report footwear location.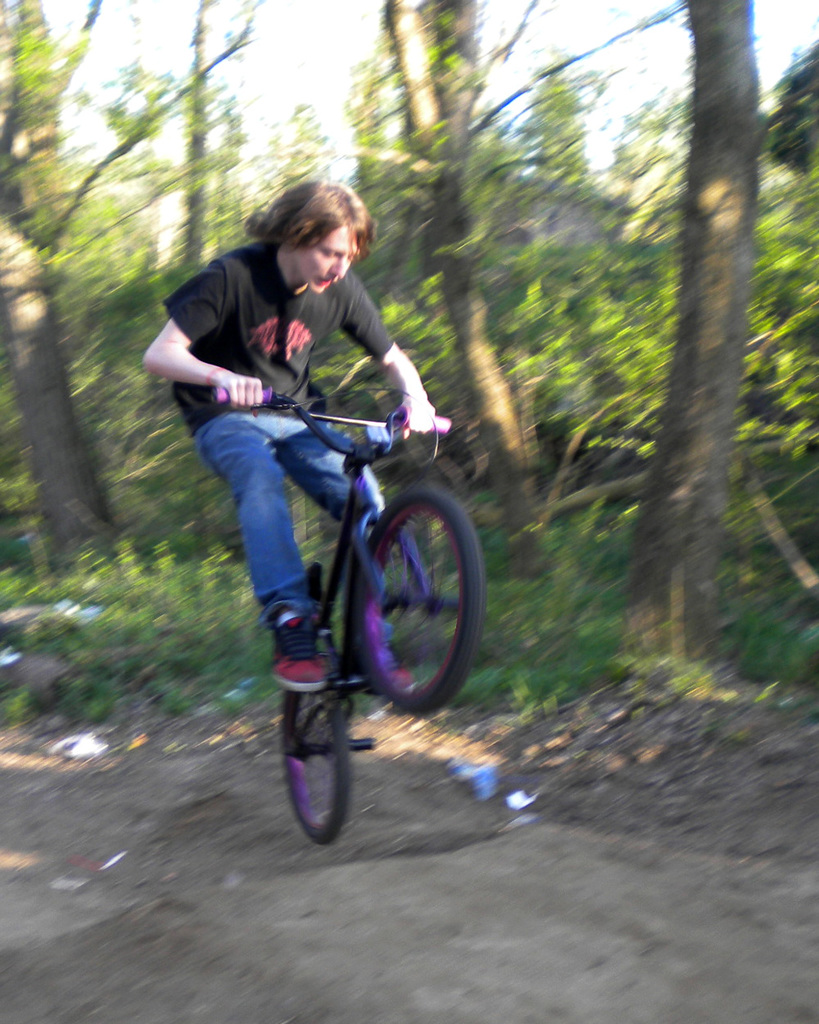
Report: (x1=267, y1=601, x2=334, y2=696).
